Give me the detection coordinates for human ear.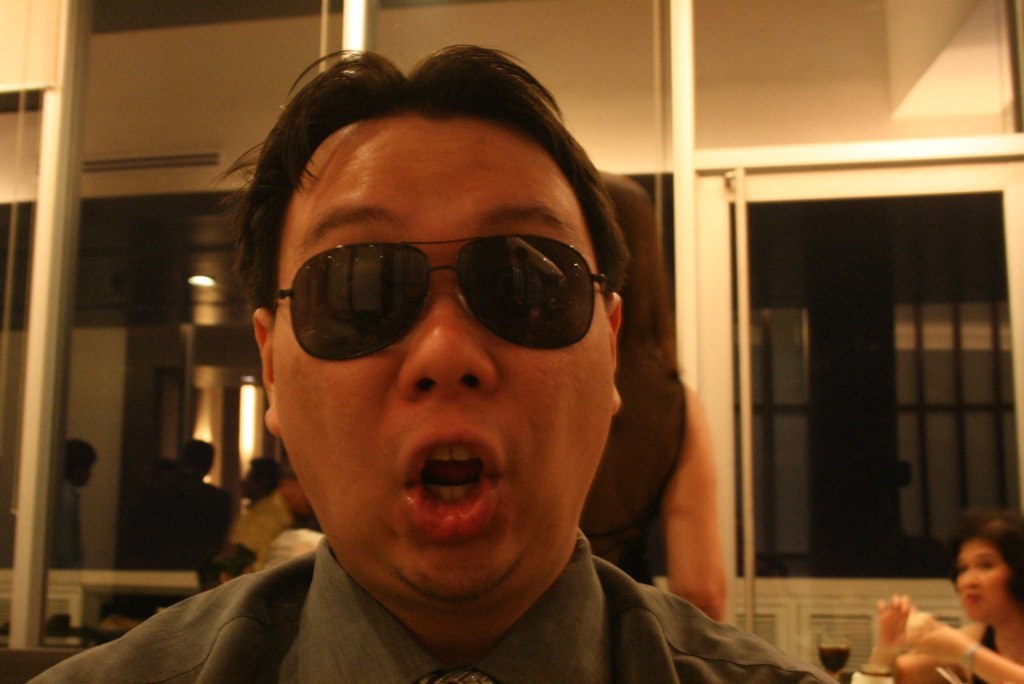
255 309 283 438.
